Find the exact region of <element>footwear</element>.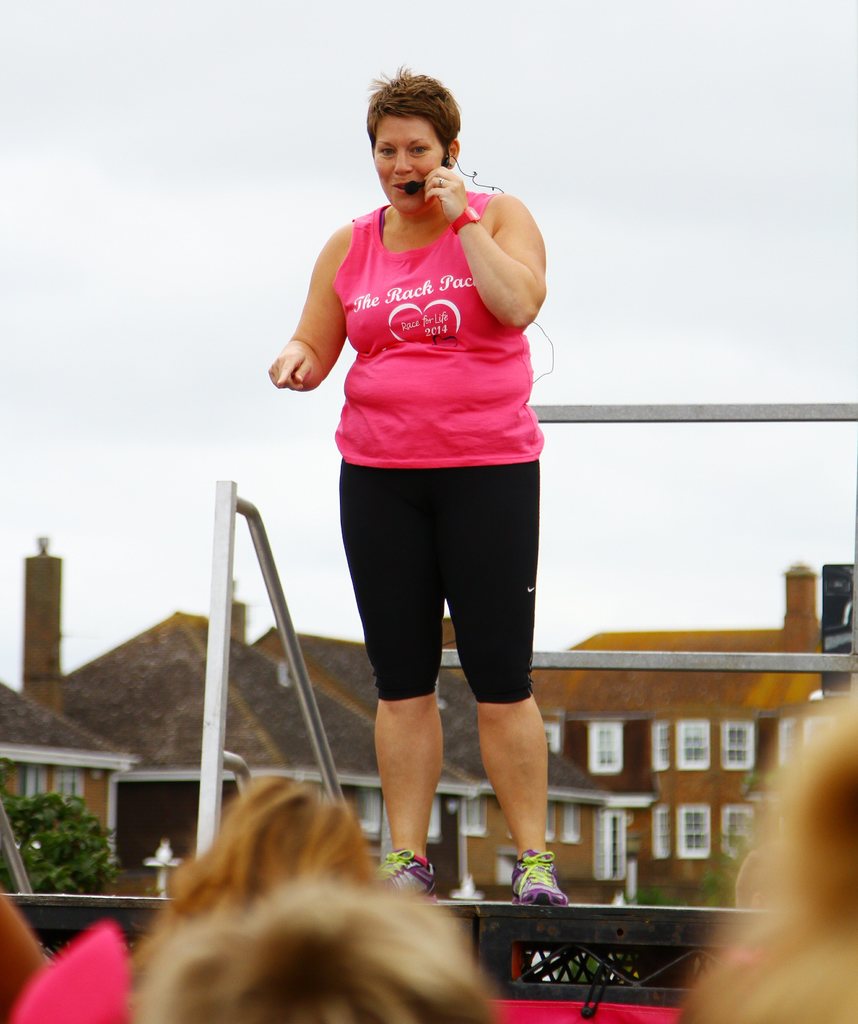
Exact region: <box>383,847,439,895</box>.
